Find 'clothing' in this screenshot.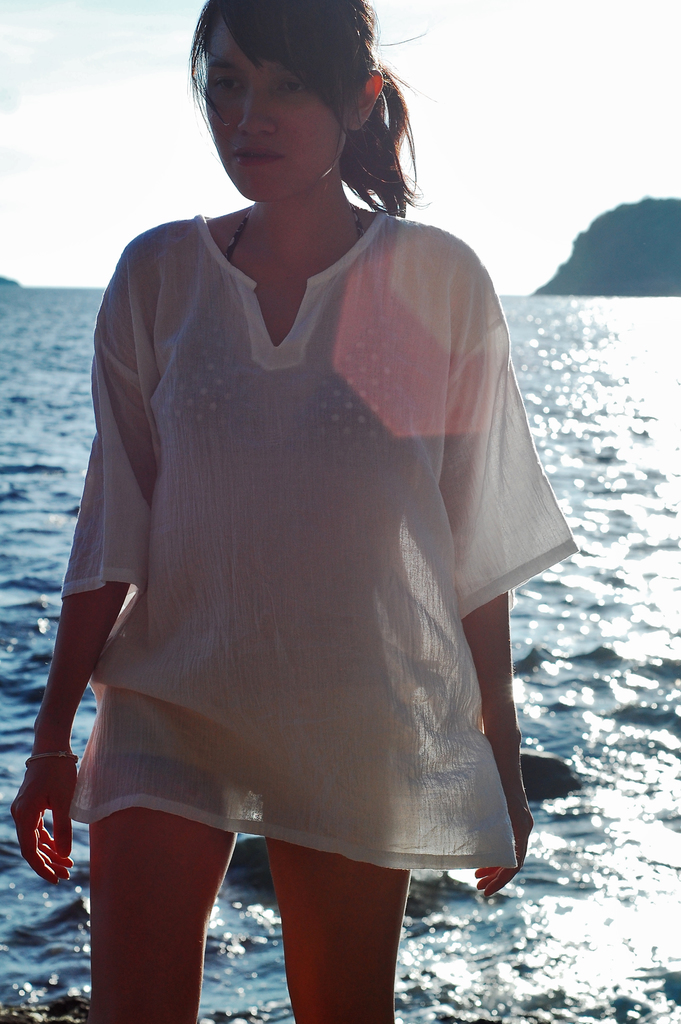
The bounding box for 'clothing' is l=56, t=182, r=551, b=867.
